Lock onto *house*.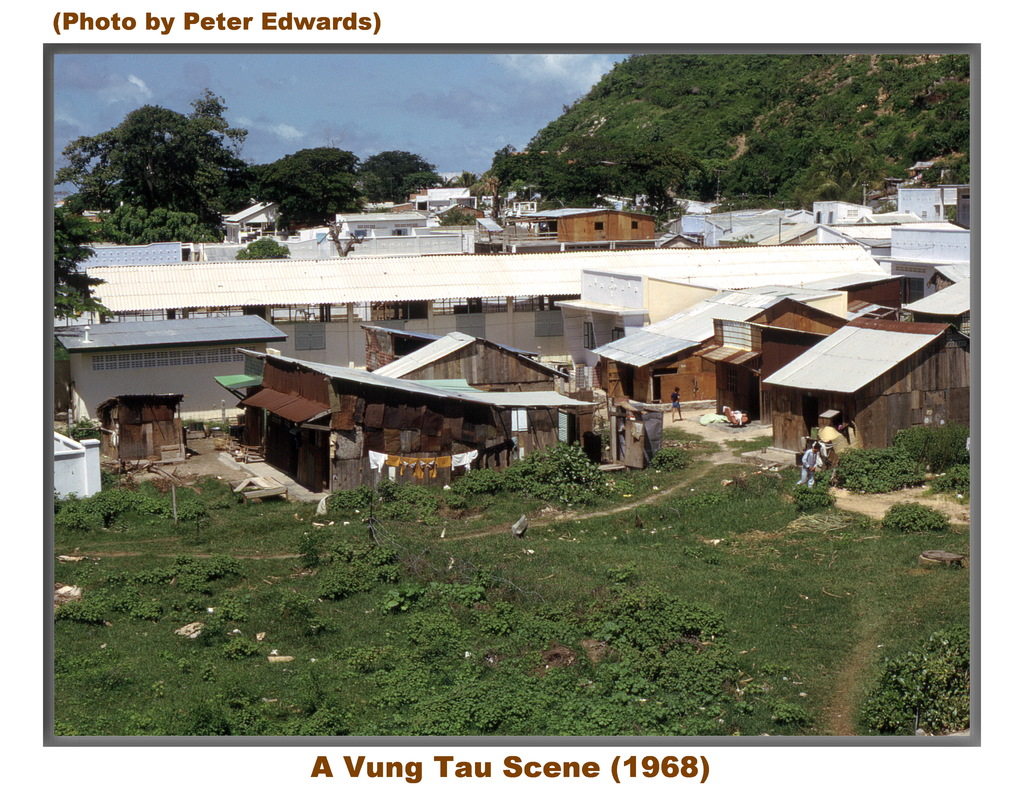
Locked: 220,198,282,233.
